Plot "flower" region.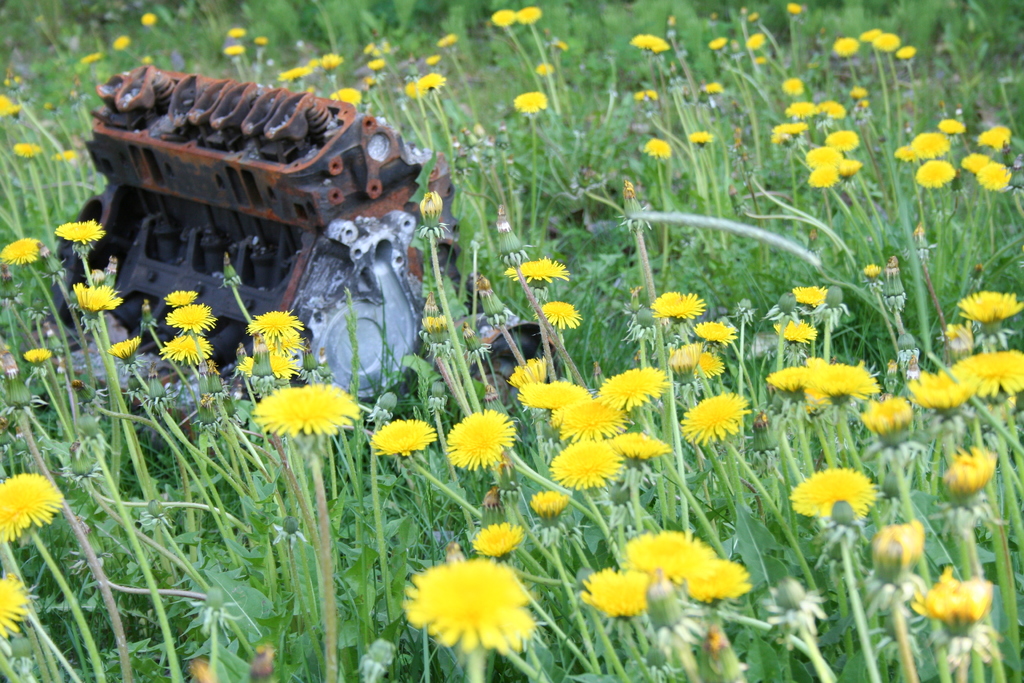
Plotted at bbox=(490, 9, 521, 29).
